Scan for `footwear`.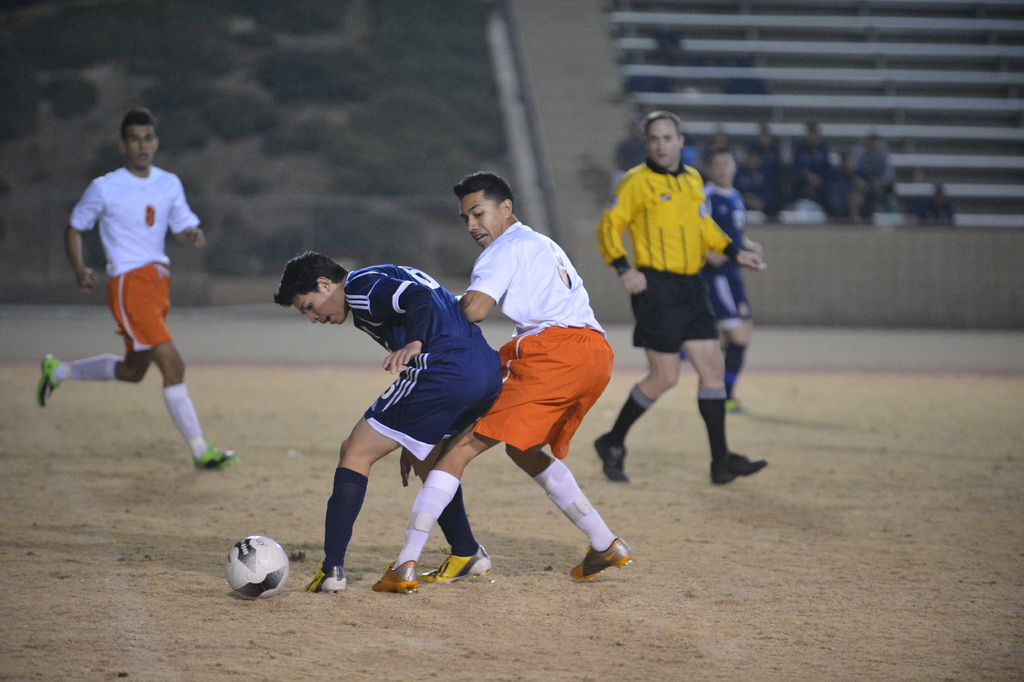
Scan result: pyautogui.locateOnScreen(728, 395, 751, 414).
